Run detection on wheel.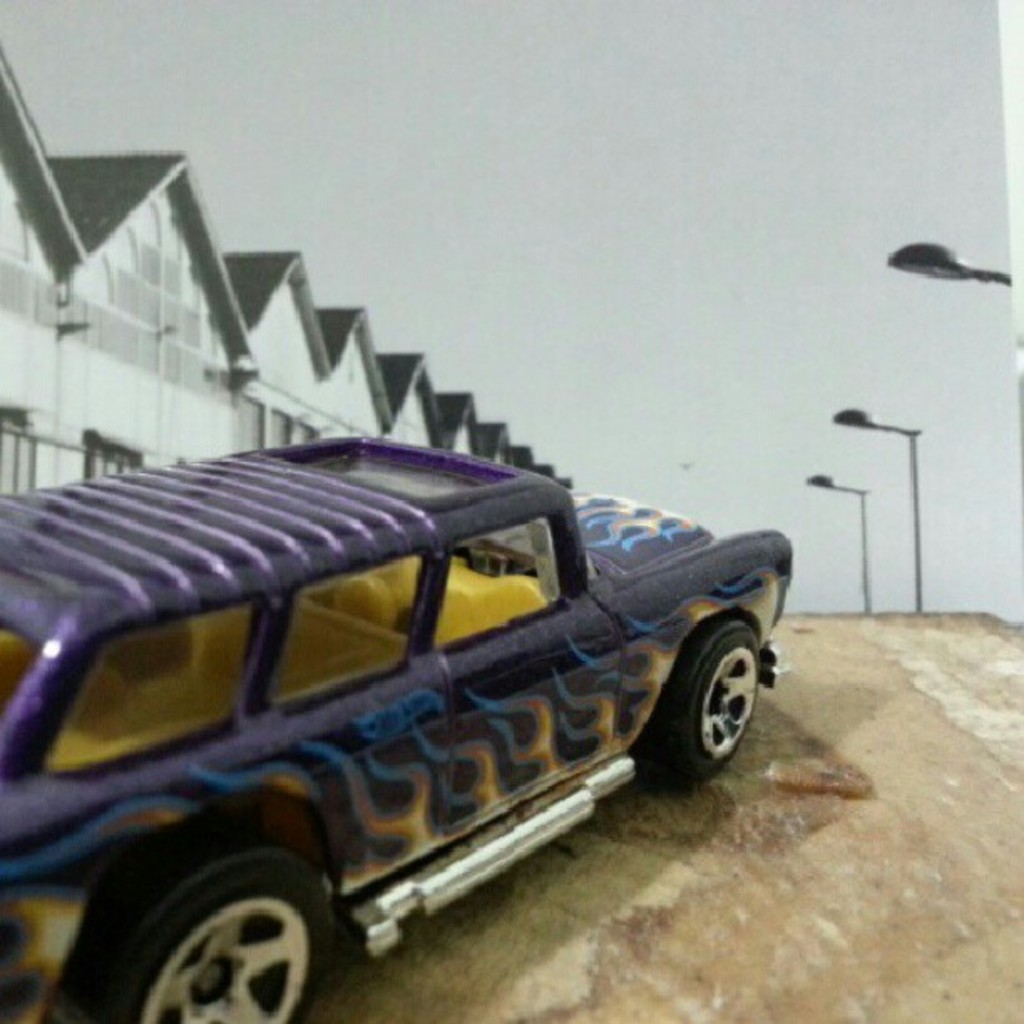
Result: x1=661 y1=619 x2=758 y2=780.
